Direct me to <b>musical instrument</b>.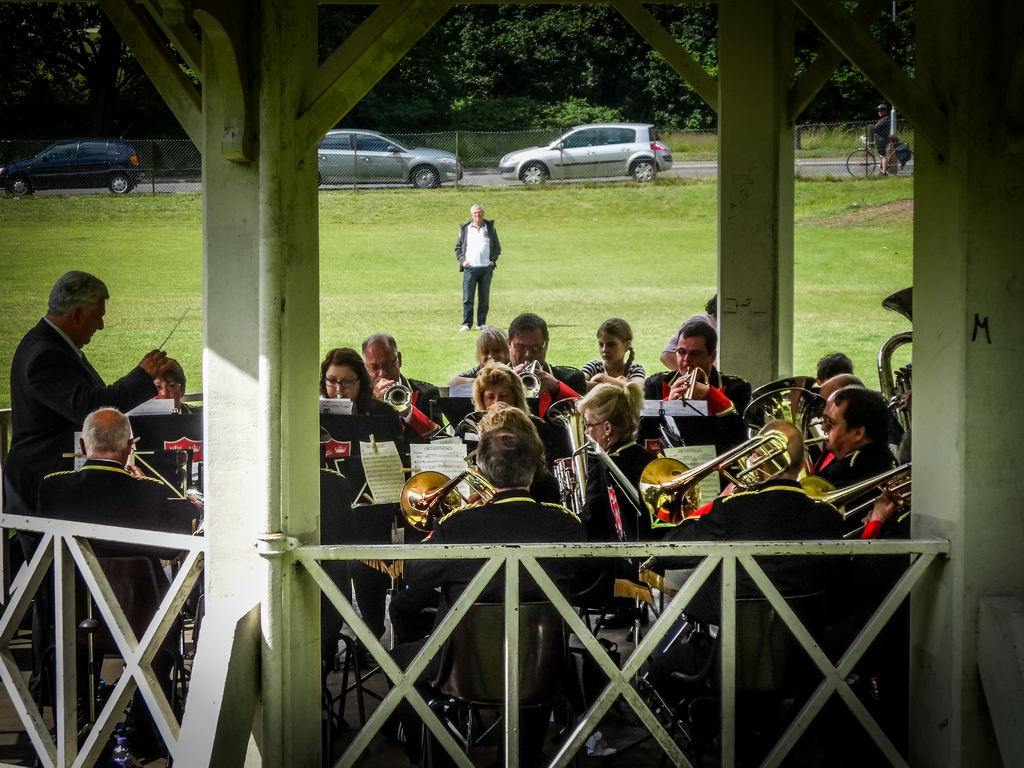
Direction: {"left": 640, "top": 434, "right": 794, "bottom": 518}.
